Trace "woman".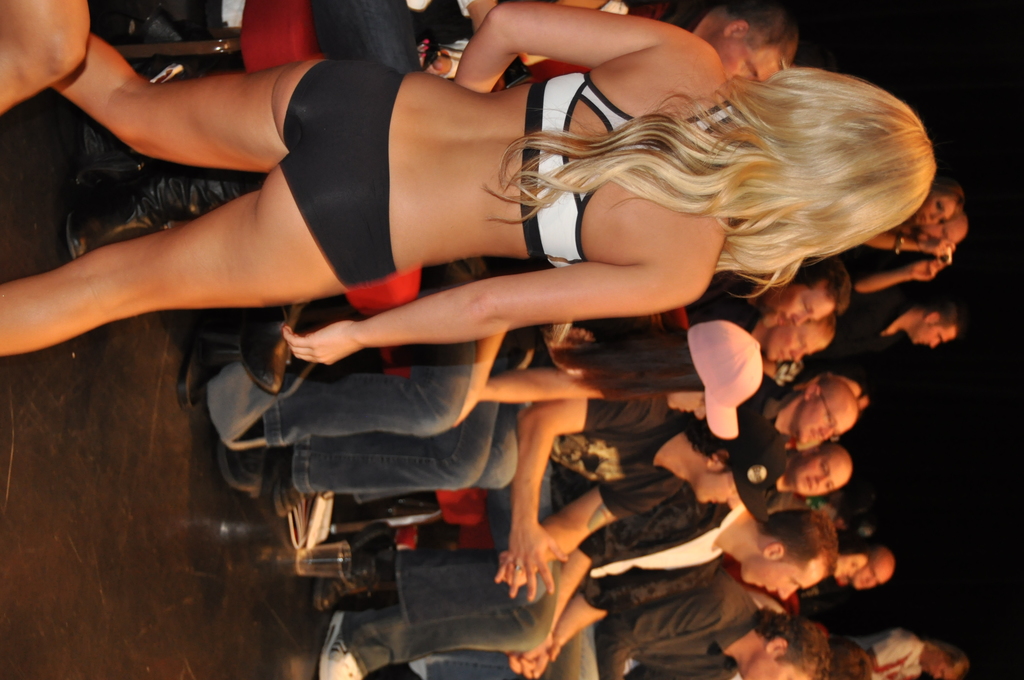
Traced to (left=252, top=324, right=764, bottom=528).
